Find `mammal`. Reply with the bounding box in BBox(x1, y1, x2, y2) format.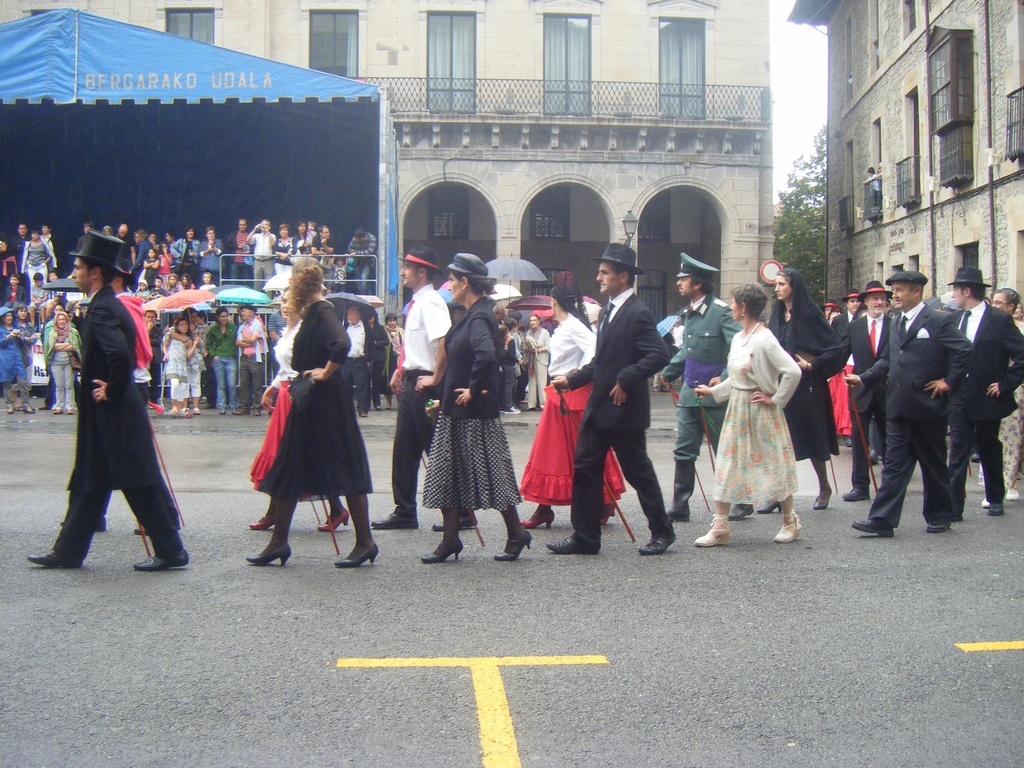
BBox(985, 288, 1023, 508).
